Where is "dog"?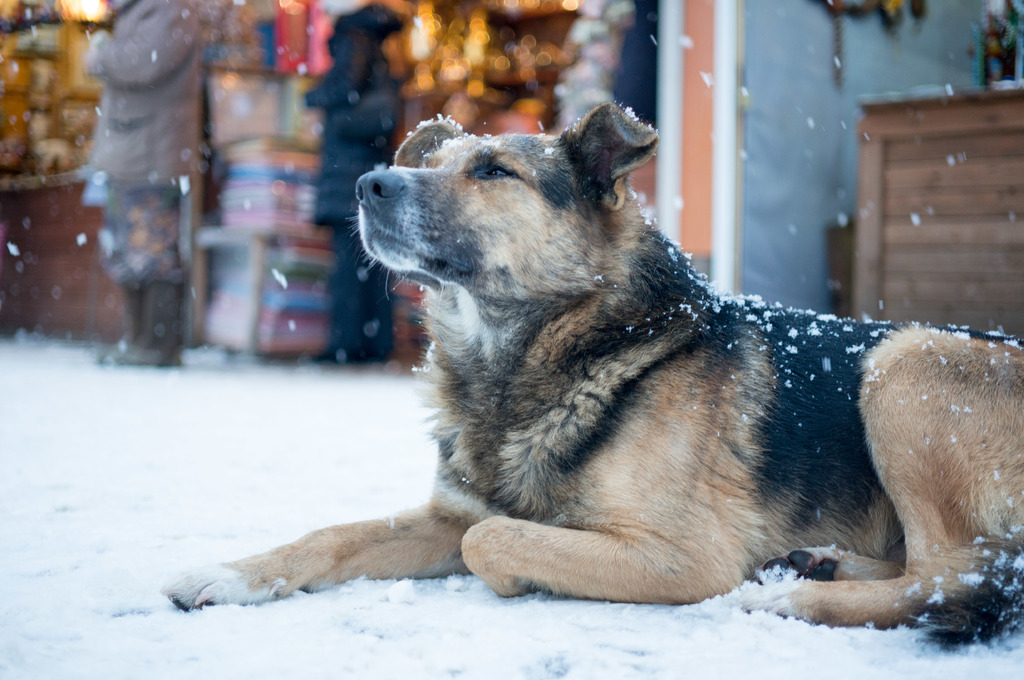
[159,104,1023,654].
